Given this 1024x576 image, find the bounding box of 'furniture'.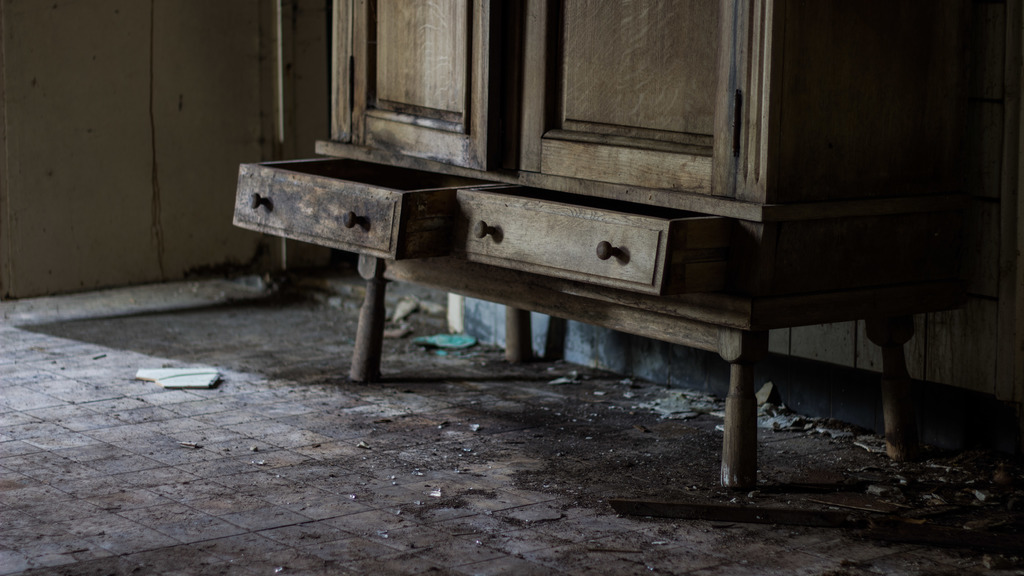
230/0/970/491.
